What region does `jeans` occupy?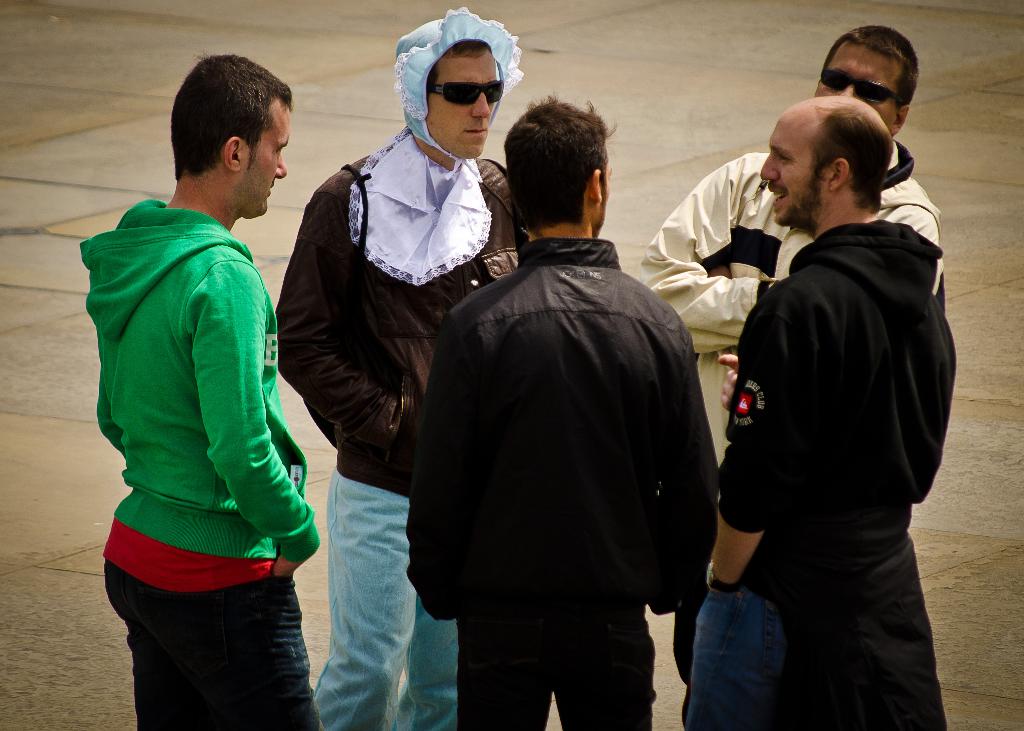
125, 572, 321, 724.
